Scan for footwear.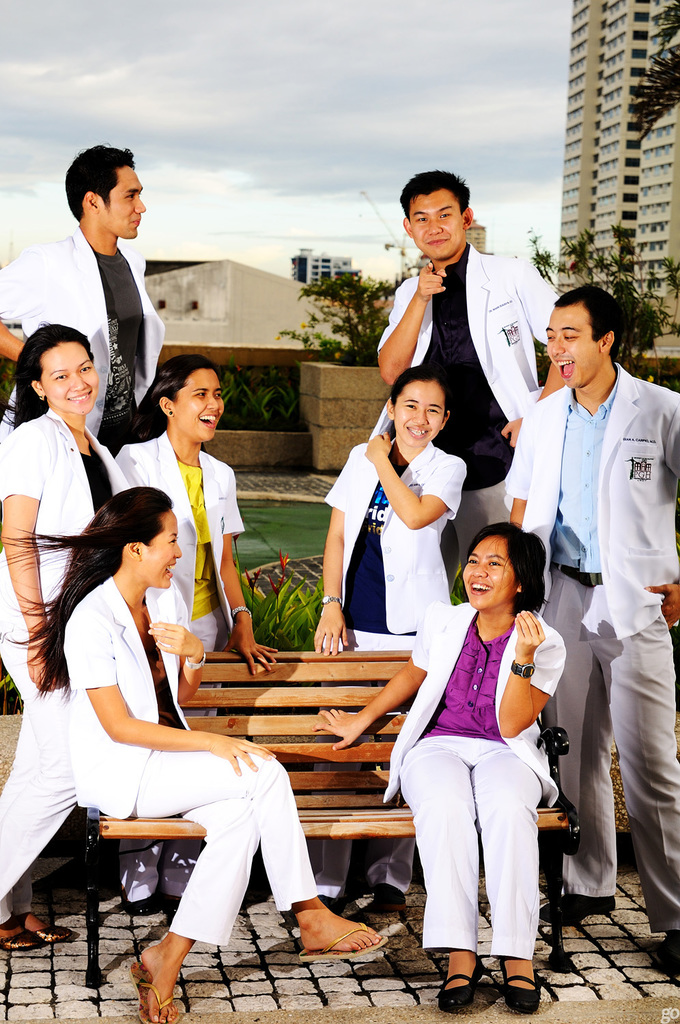
Scan result: (436, 967, 479, 1020).
